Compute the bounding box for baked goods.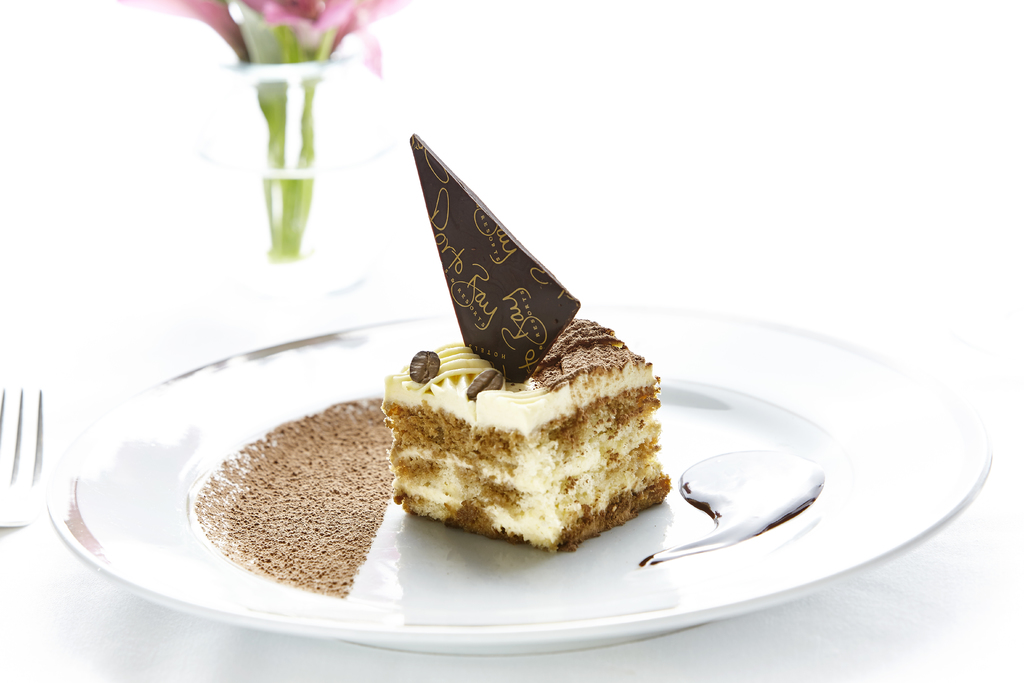
rect(381, 135, 673, 553).
